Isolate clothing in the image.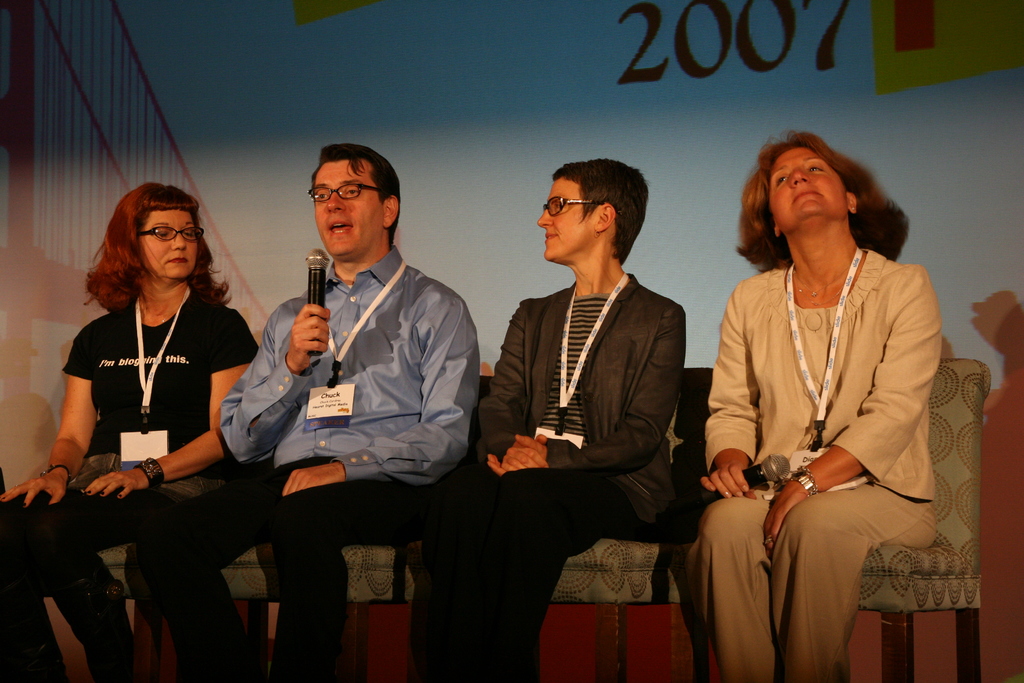
Isolated region: (x1=143, y1=246, x2=483, y2=682).
